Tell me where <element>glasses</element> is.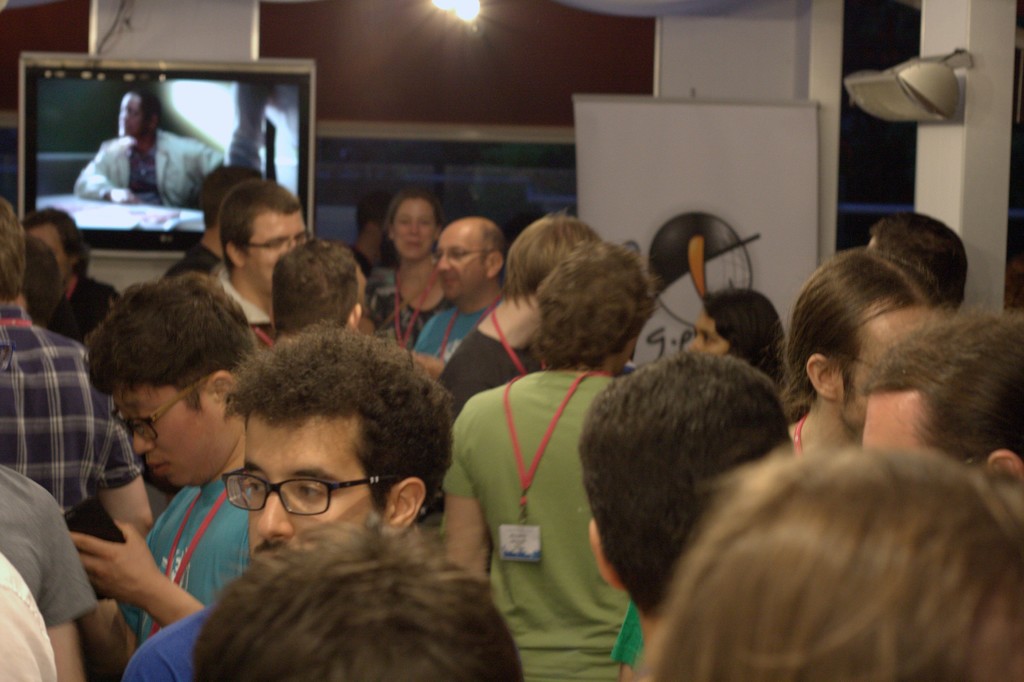
<element>glasses</element> is at <box>244,229,310,252</box>.
